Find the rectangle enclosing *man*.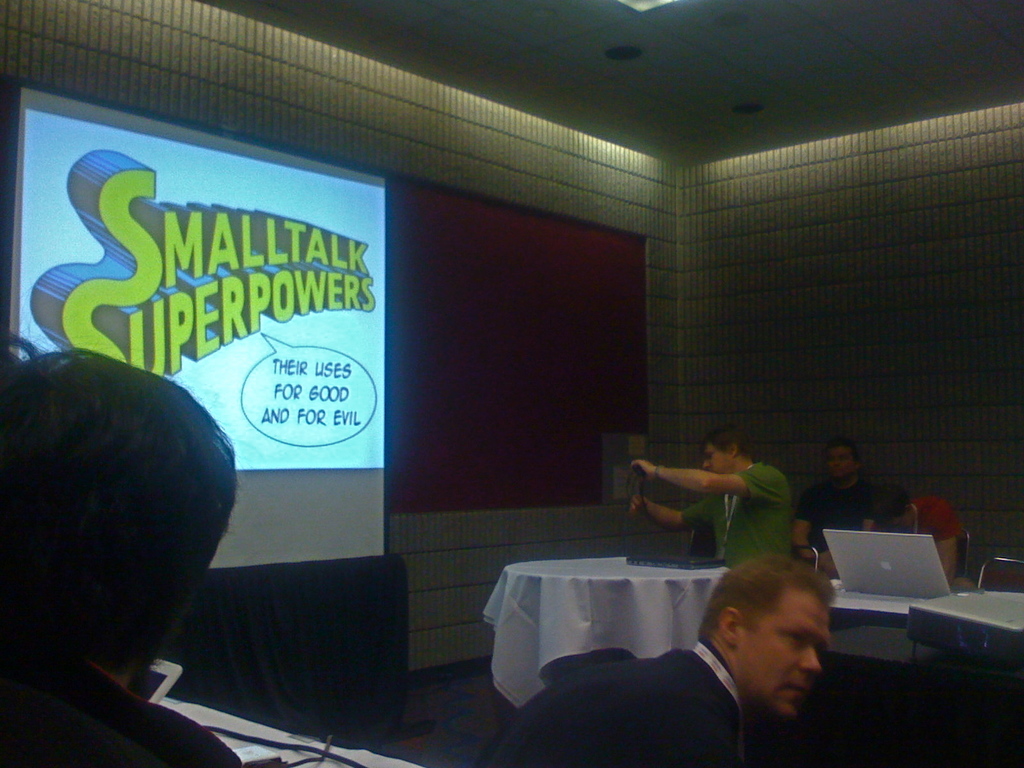
<region>486, 550, 840, 767</region>.
